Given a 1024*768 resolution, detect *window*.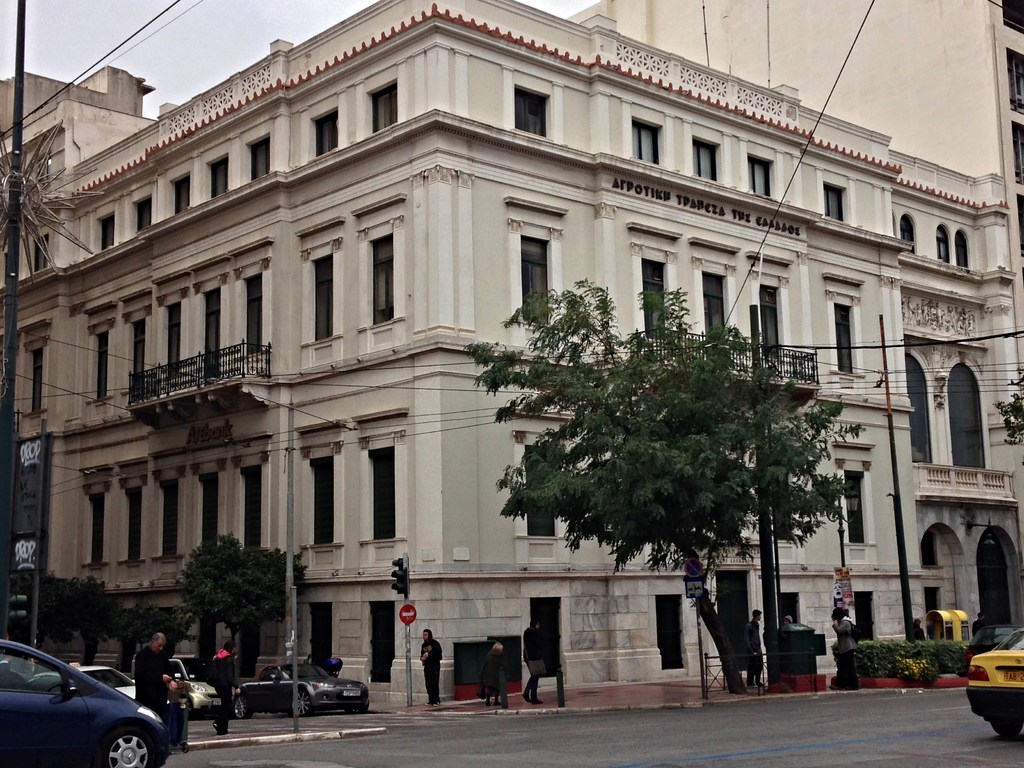
rect(1004, 0, 1023, 36).
